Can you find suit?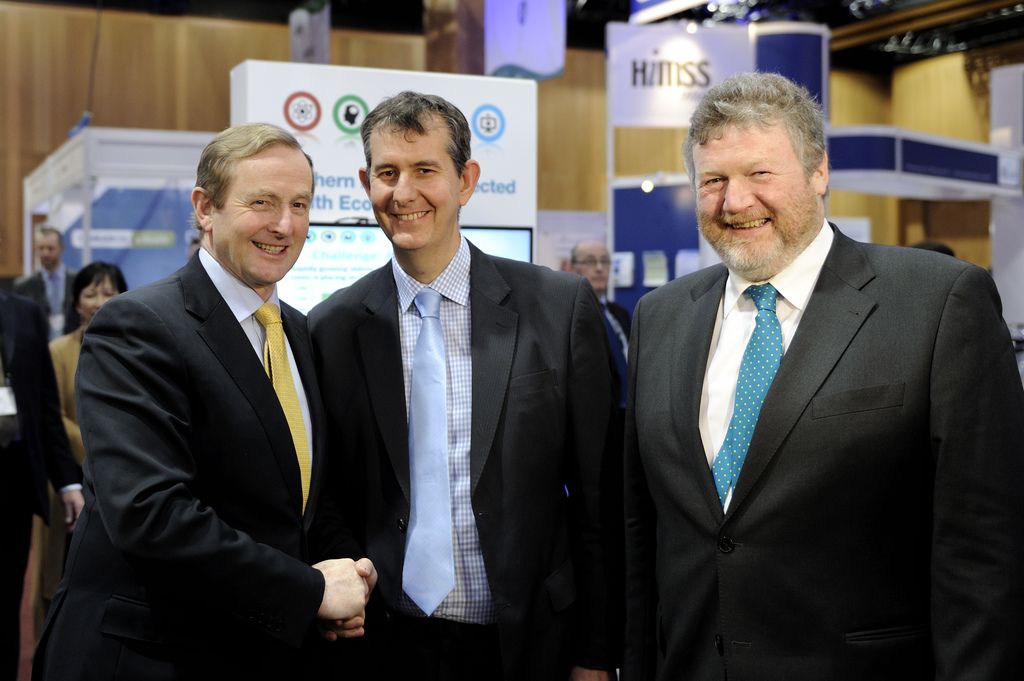
Yes, bounding box: 598, 297, 634, 391.
